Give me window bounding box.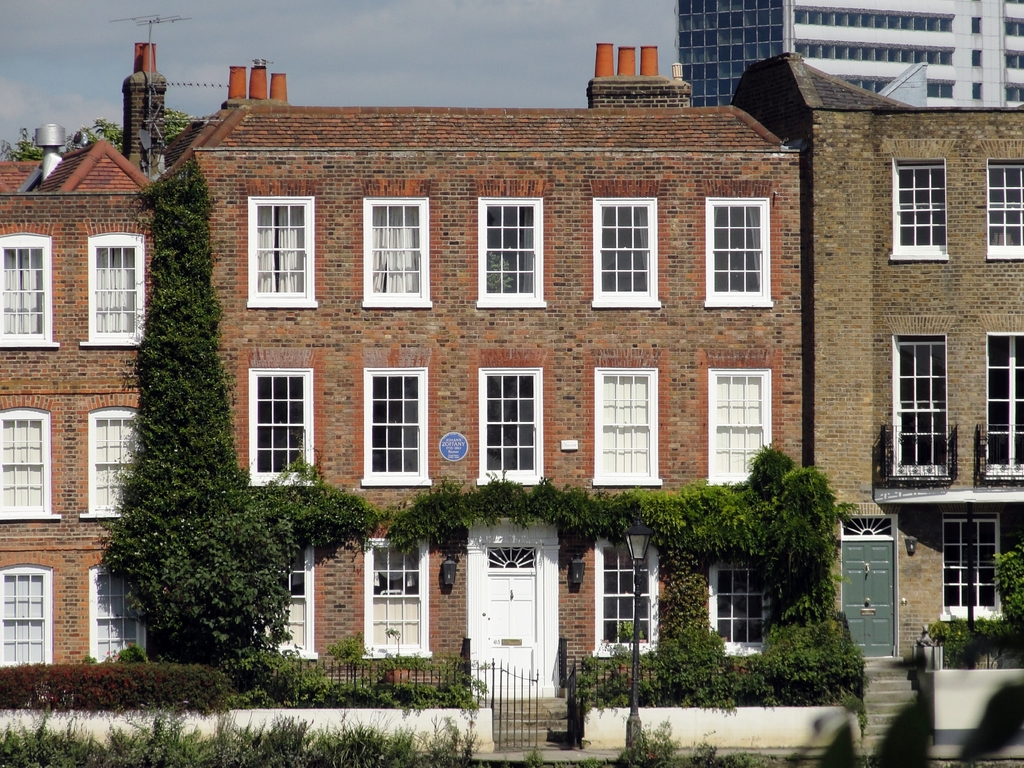
{"x1": 0, "y1": 561, "x2": 54, "y2": 669}.
